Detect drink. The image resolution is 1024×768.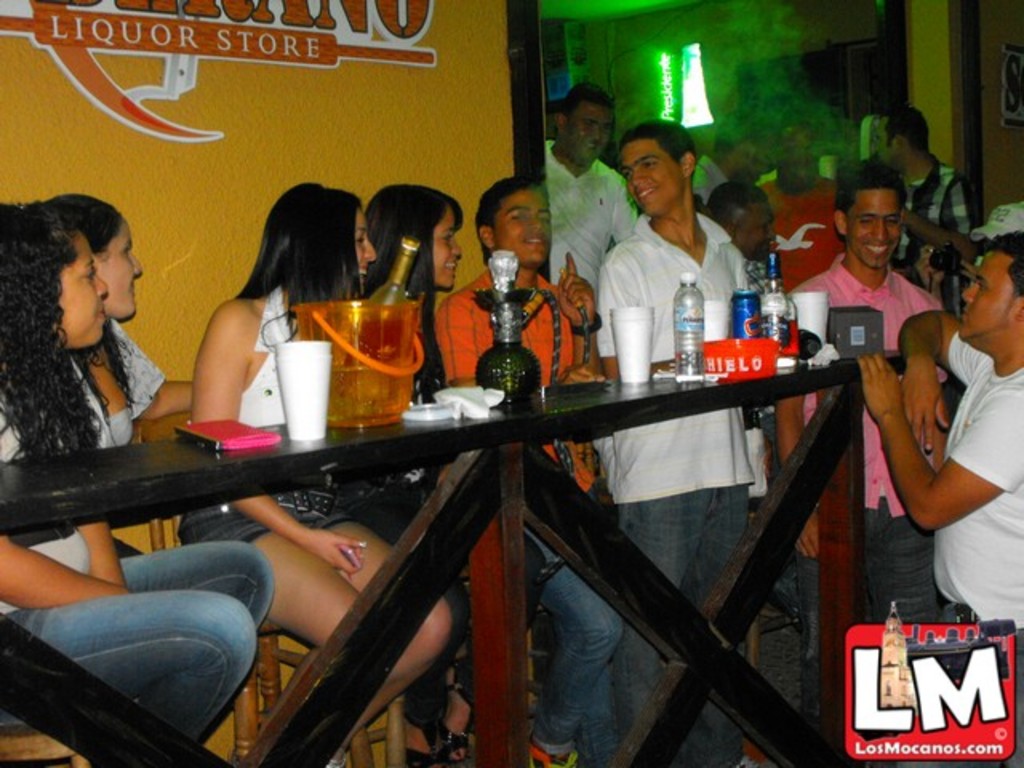
locate(672, 272, 707, 381).
